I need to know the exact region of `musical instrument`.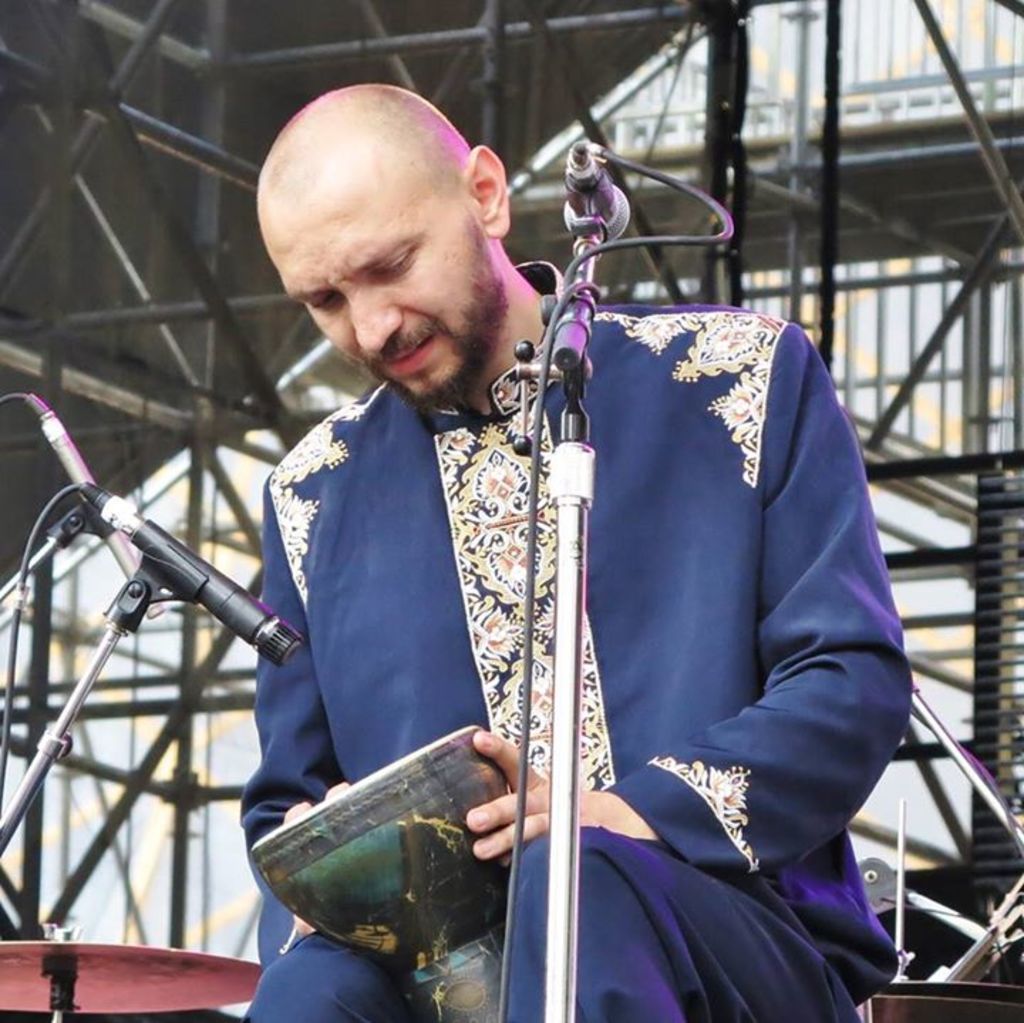
Region: Rect(0, 936, 270, 1022).
